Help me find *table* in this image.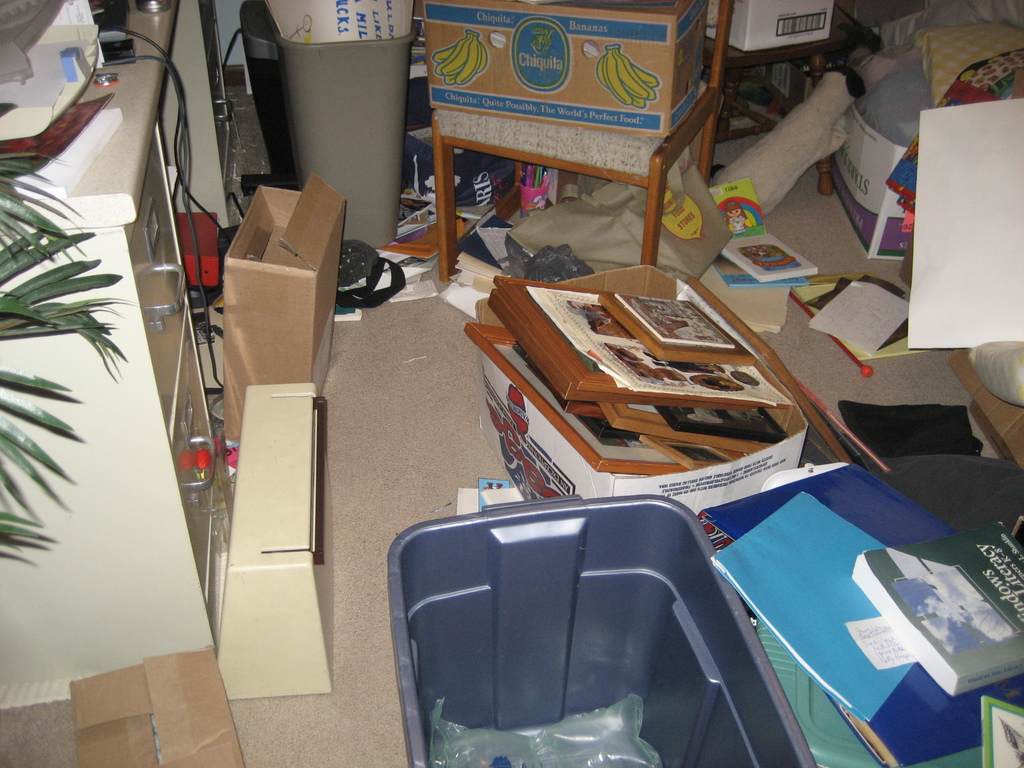
Found it: 0:0:214:680.
